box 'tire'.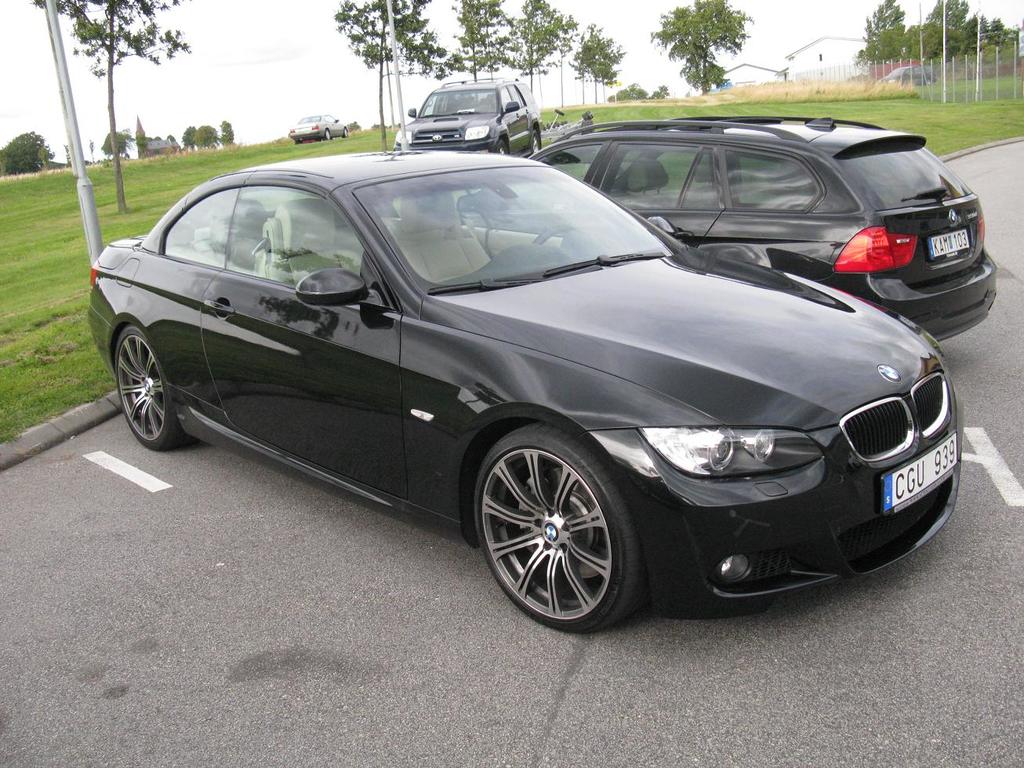
(left=112, top=323, right=176, bottom=453).
